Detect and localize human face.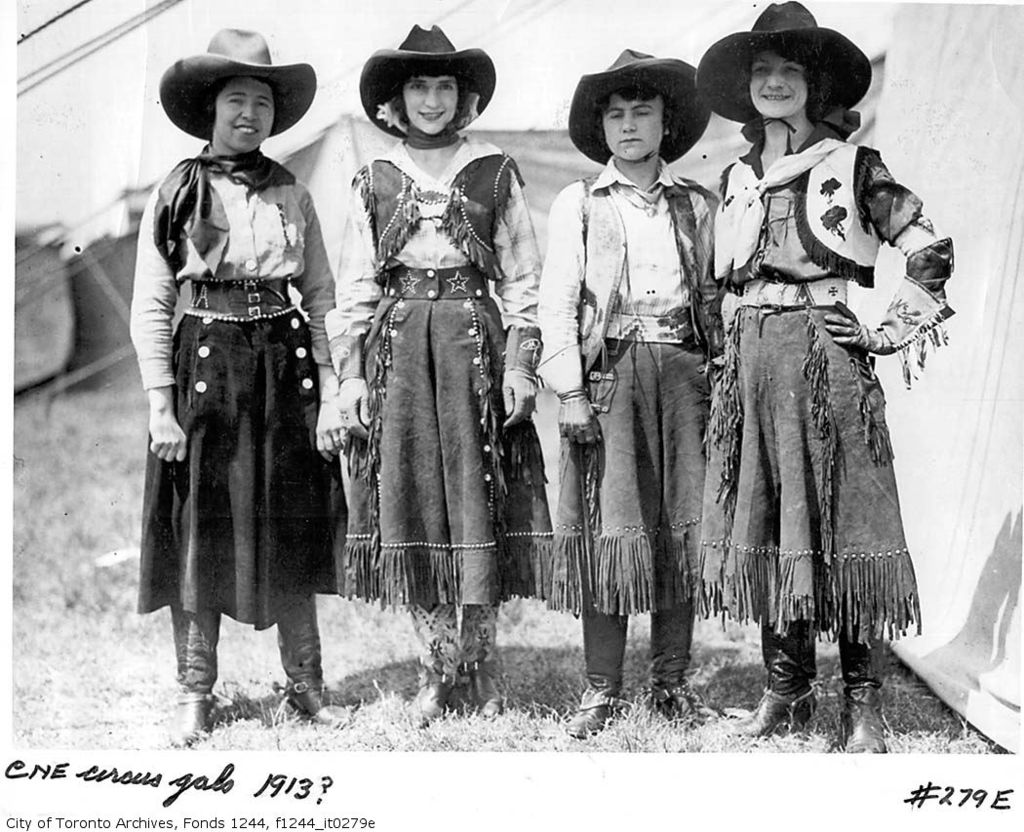
Localized at BBox(406, 78, 459, 133).
